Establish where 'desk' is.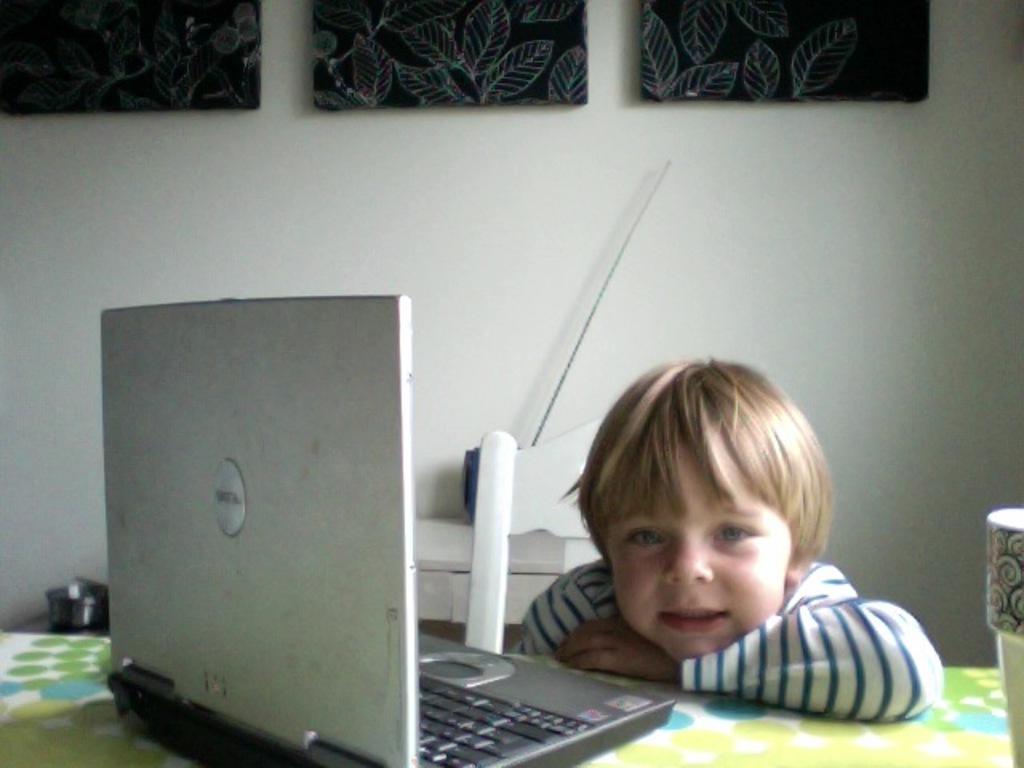
Established at x1=0 y1=635 x2=1022 y2=766.
